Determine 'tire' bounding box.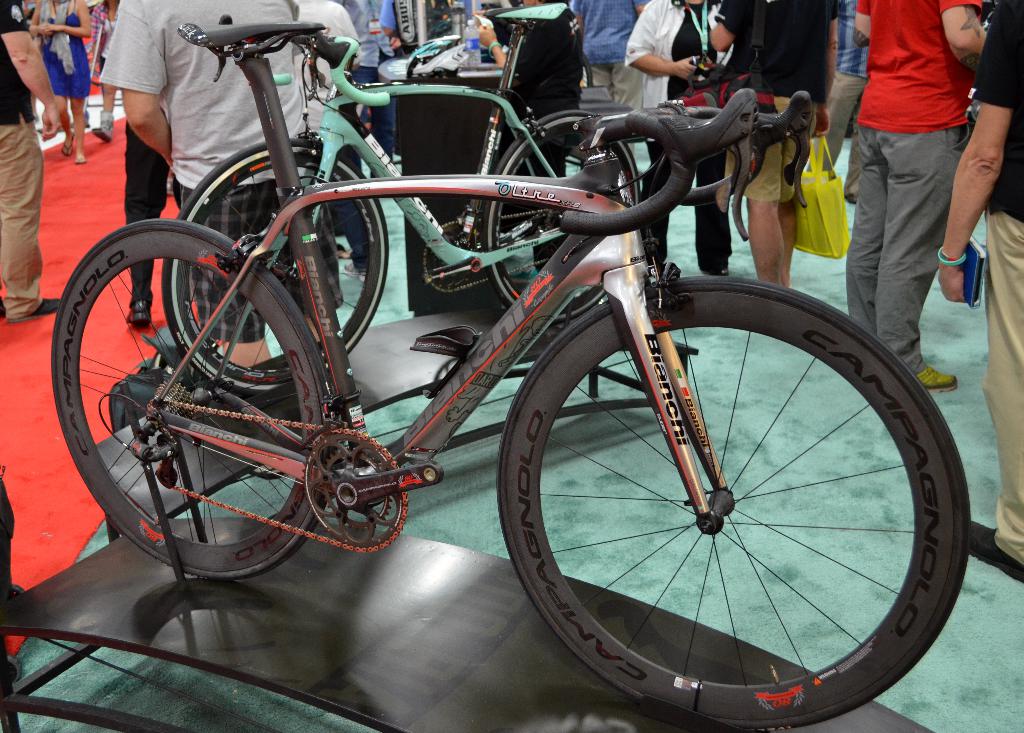
Determined: box(168, 135, 391, 388).
